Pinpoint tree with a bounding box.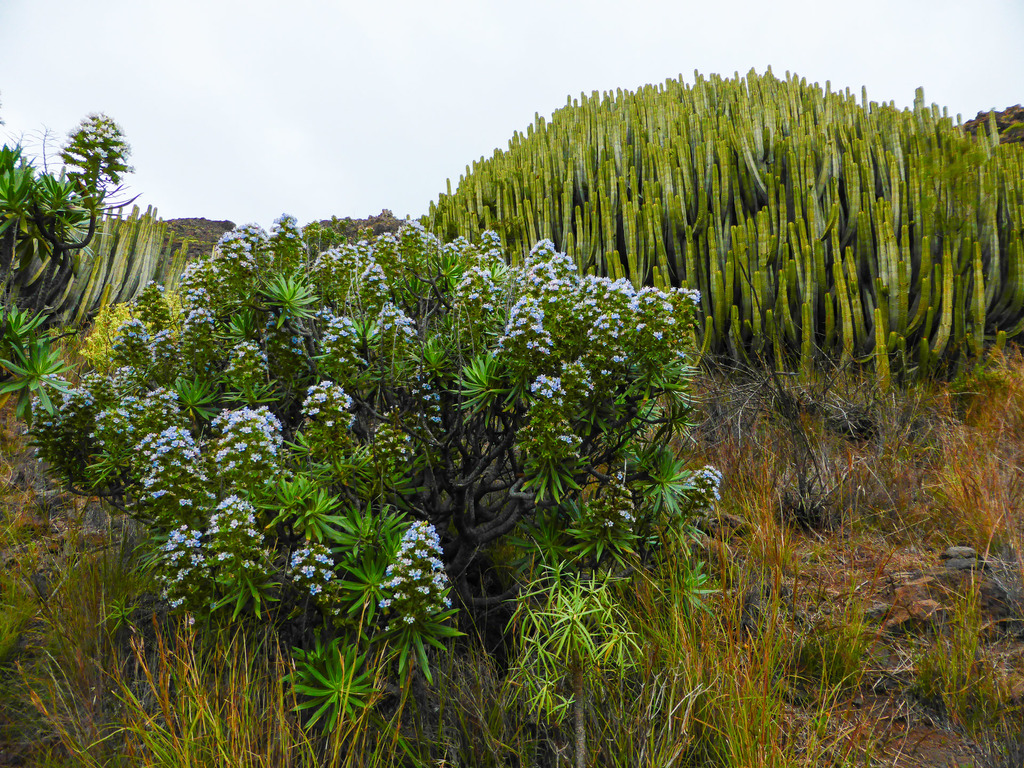
box=[58, 109, 140, 221].
